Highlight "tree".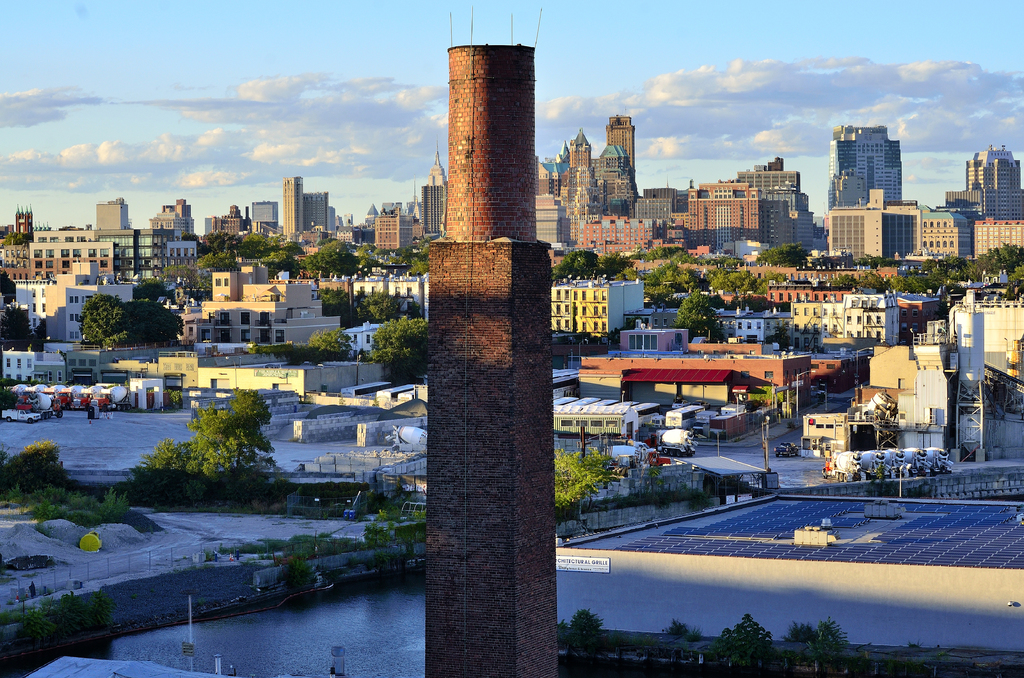
Highlighted region: 246:327:357:369.
